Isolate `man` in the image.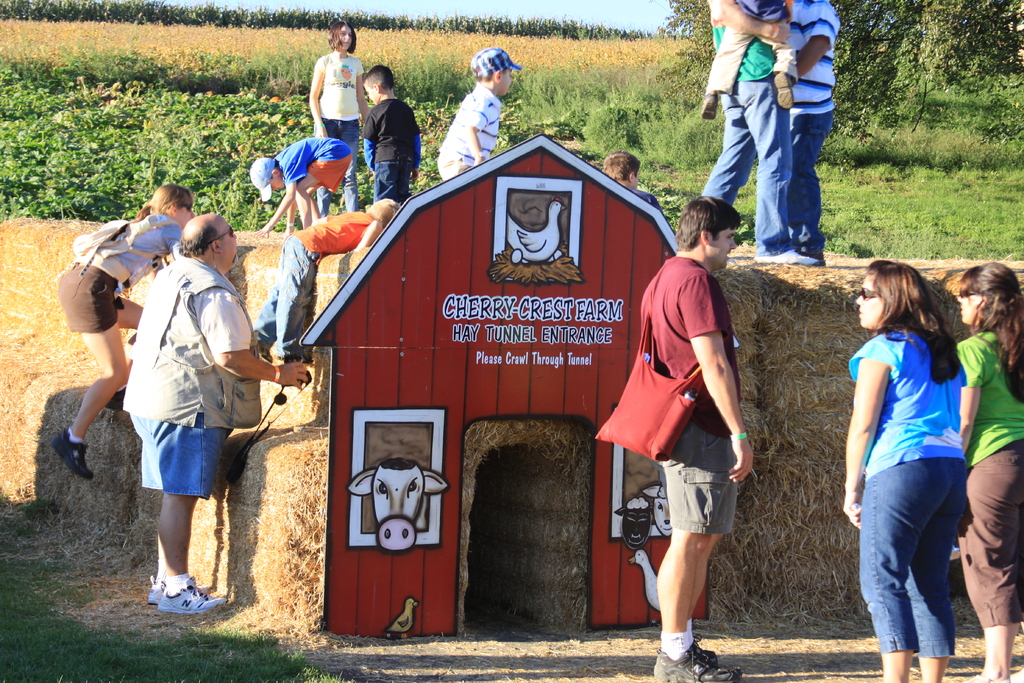
Isolated region: bbox=(692, 0, 817, 273).
